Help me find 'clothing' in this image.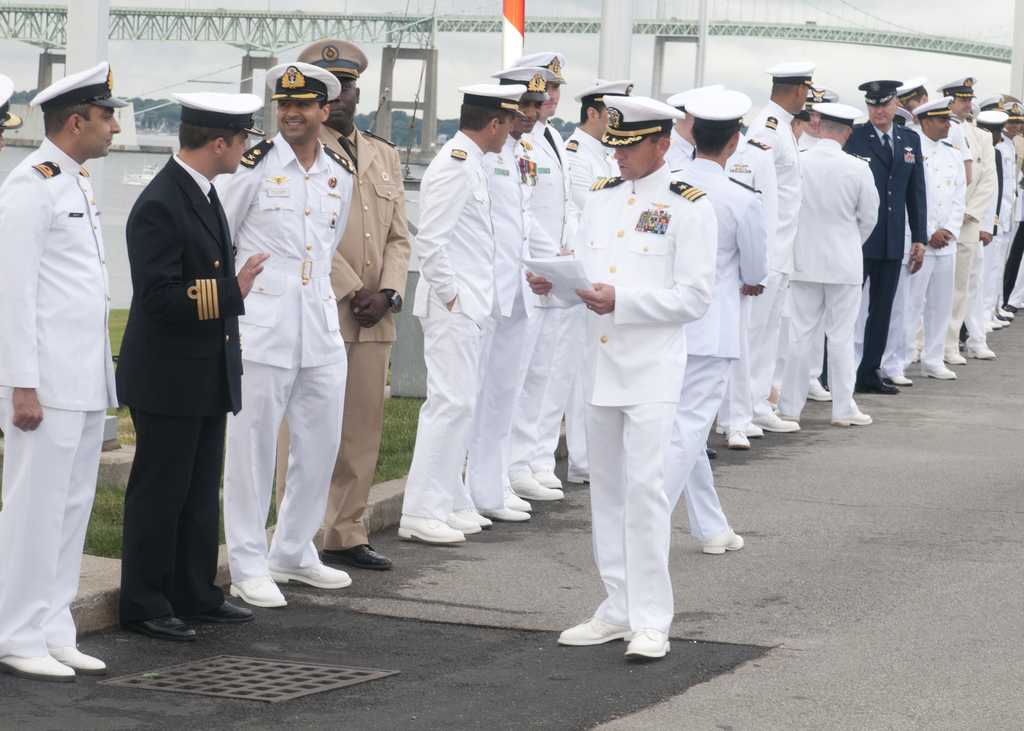
Found it: (942, 113, 999, 337).
